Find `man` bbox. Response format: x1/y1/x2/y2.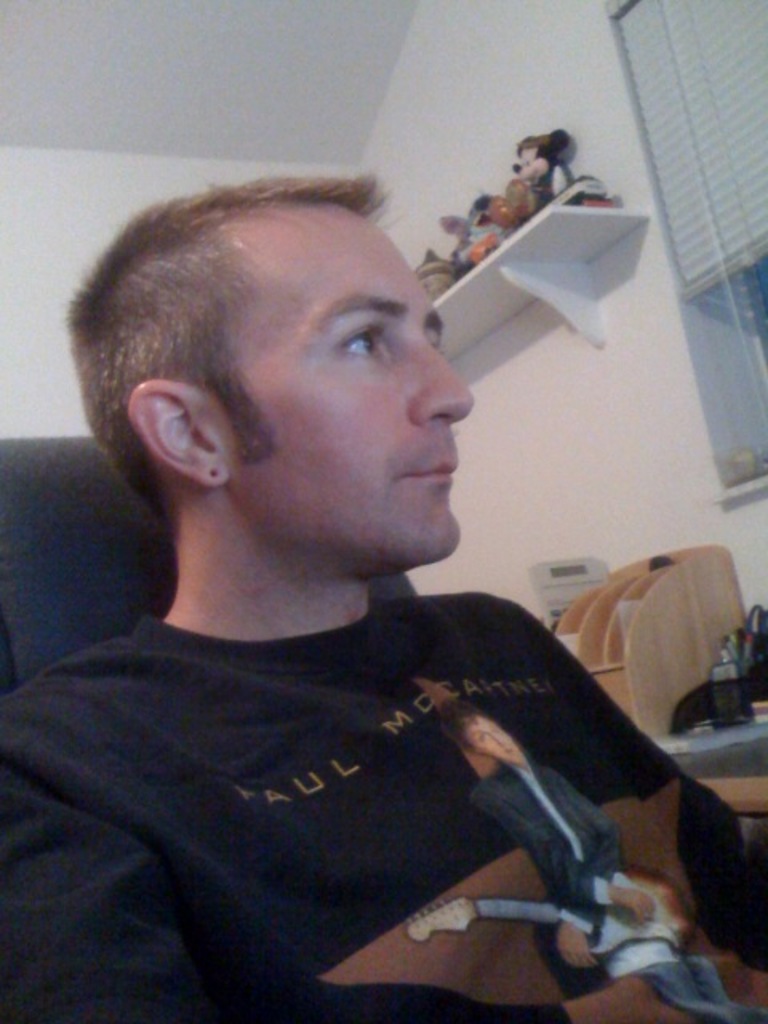
462/714/766/1022.
